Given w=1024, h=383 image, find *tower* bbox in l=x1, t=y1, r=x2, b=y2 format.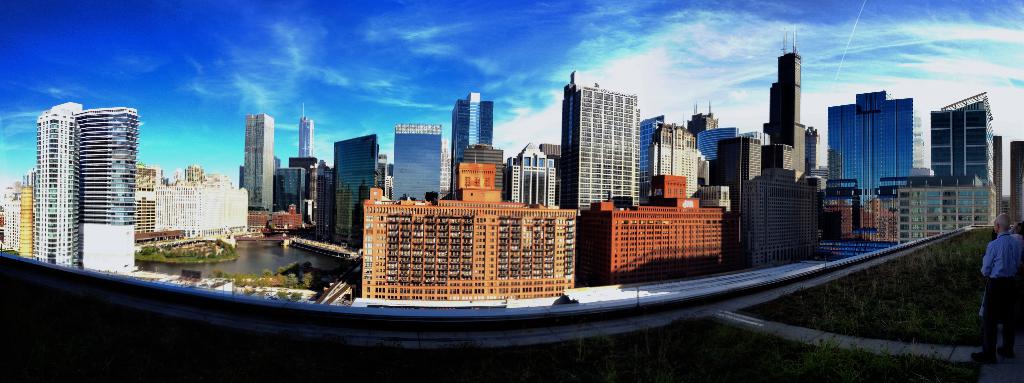
l=560, t=70, r=640, b=215.
